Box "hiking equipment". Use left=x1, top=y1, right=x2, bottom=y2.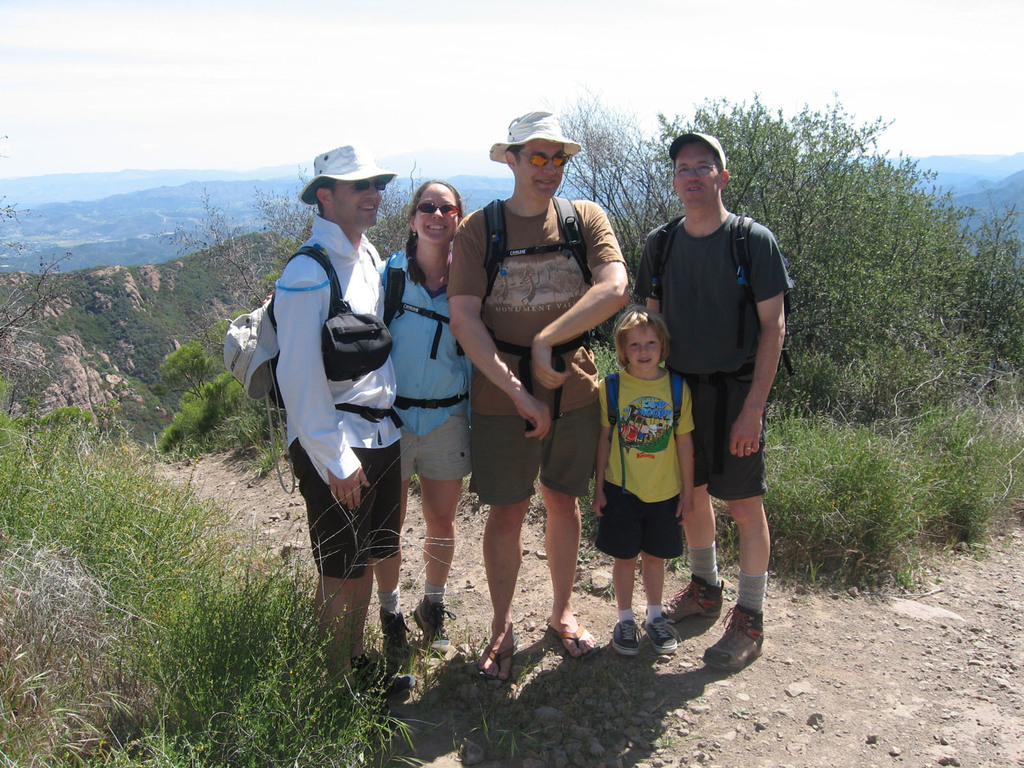
left=380, top=252, right=477, bottom=412.
